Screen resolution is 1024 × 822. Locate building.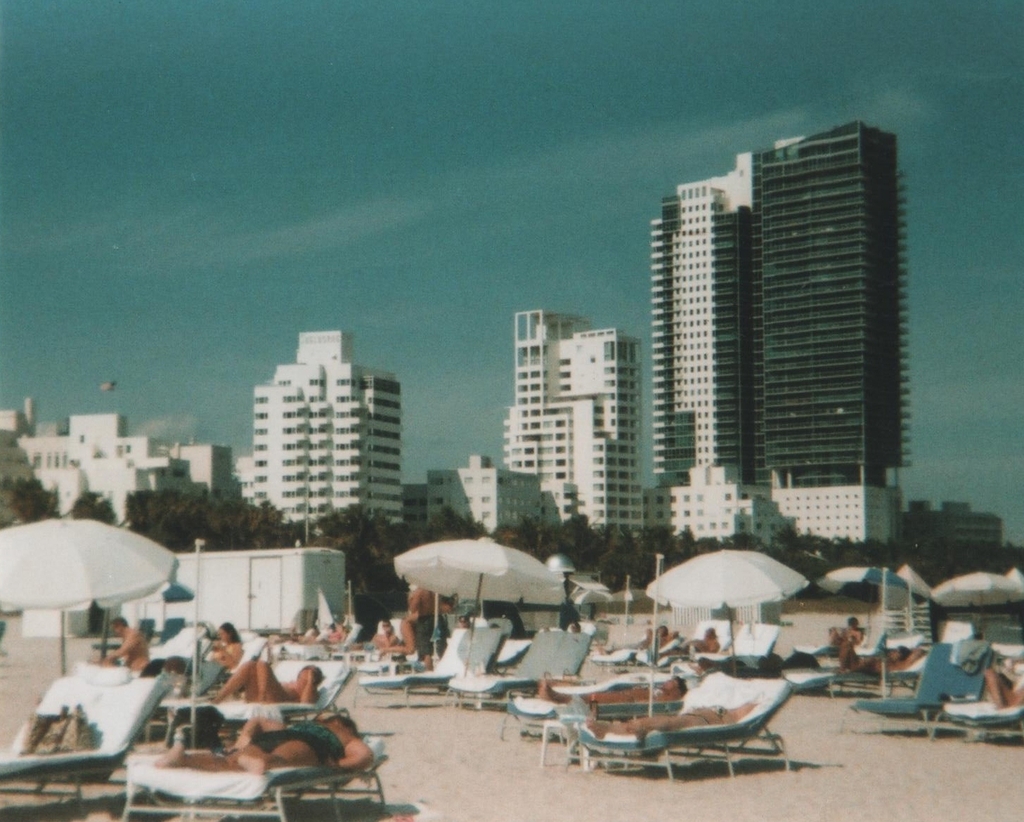
left=0, top=393, right=251, bottom=524.
